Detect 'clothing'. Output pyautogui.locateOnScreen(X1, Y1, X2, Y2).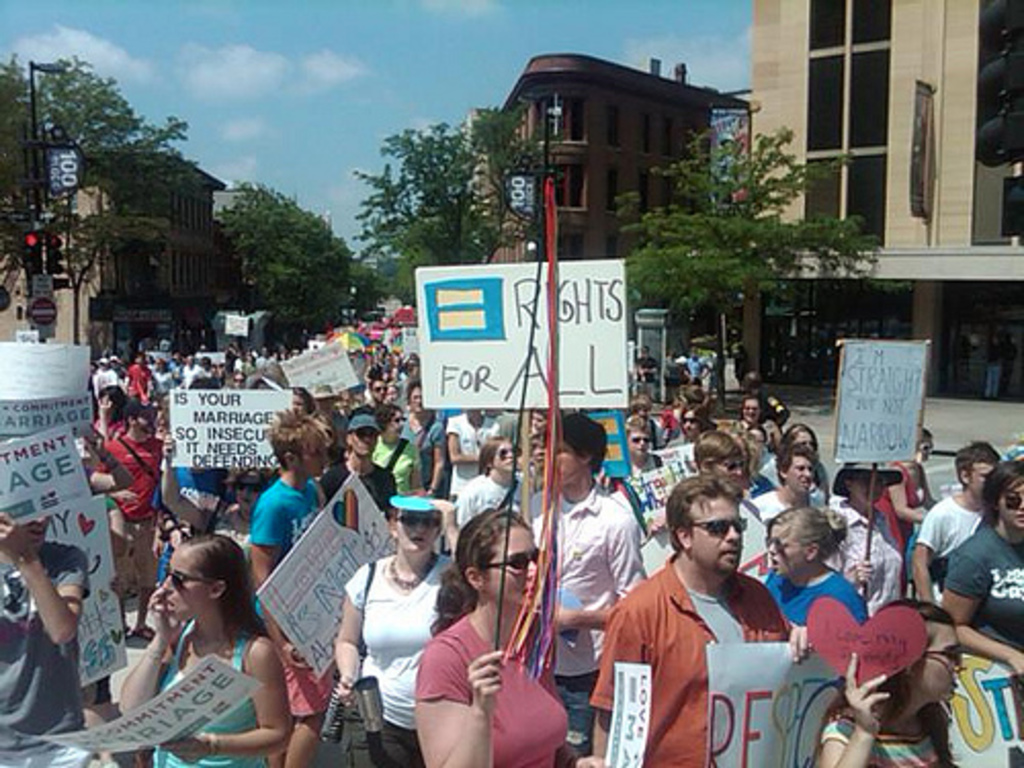
pyautogui.locateOnScreen(344, 549, 457, 766).
